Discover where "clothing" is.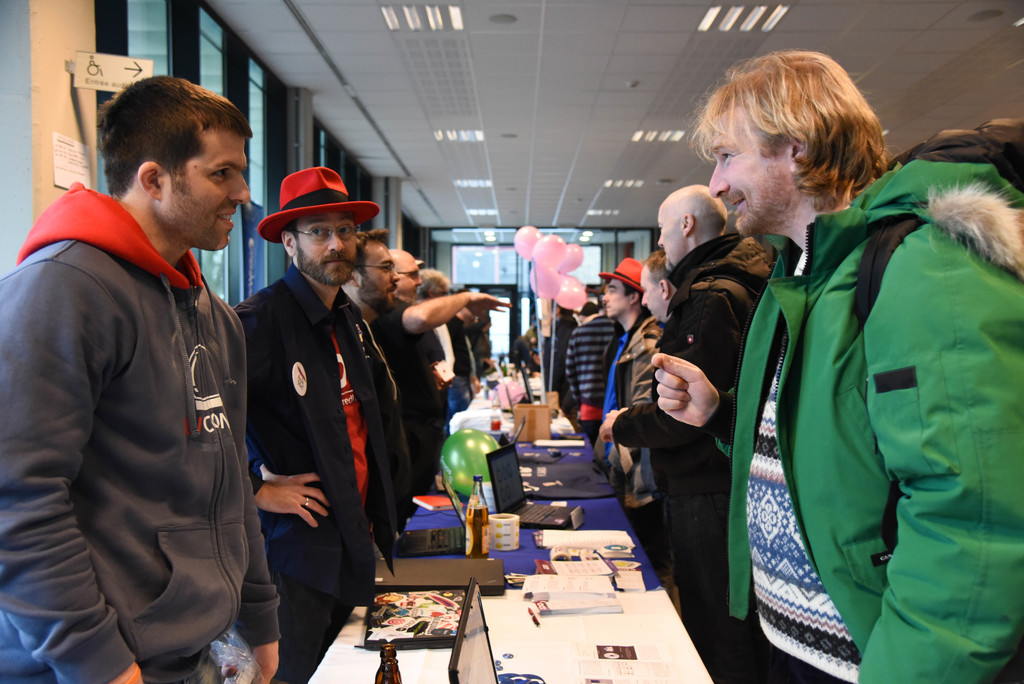
Discovered at left=720, top=167, right=1000, bottom=678.
